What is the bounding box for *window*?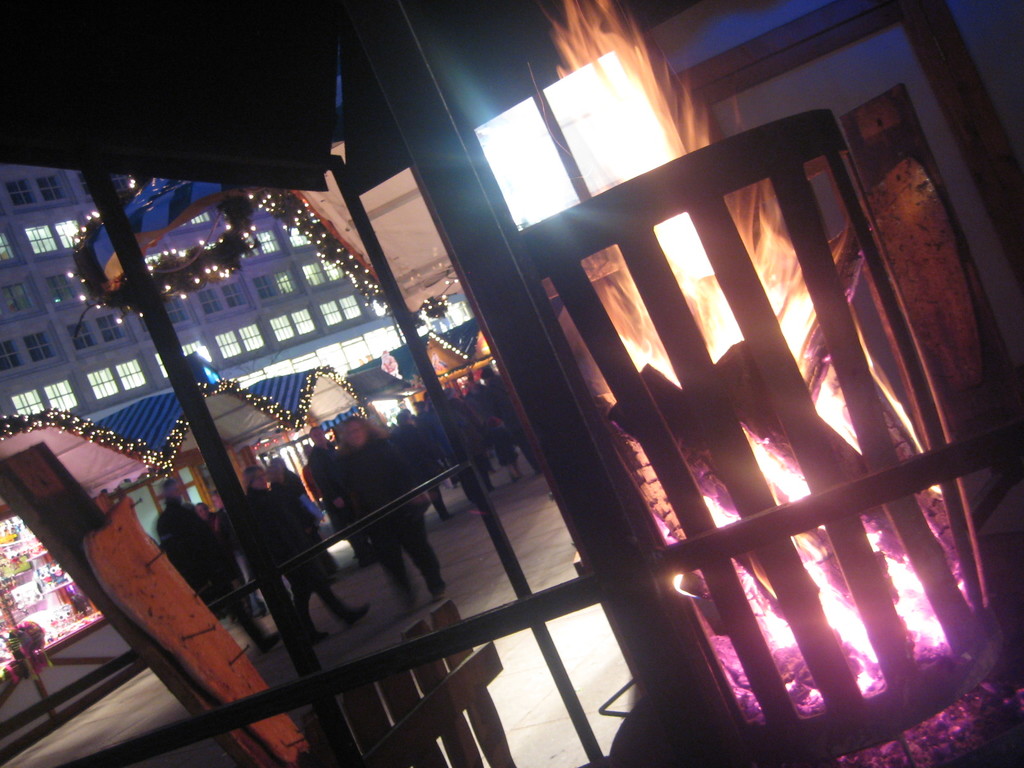
[x1=116, y1=364, x2=146, y2=390].
